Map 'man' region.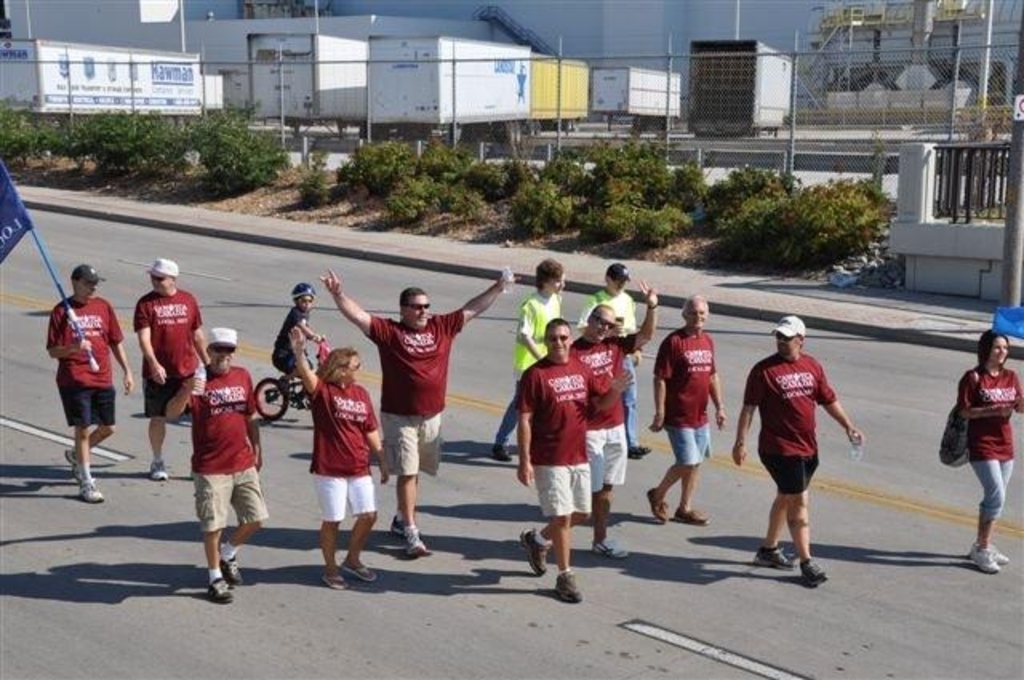
Mapped to Rect(574, 266, 643, 454).
